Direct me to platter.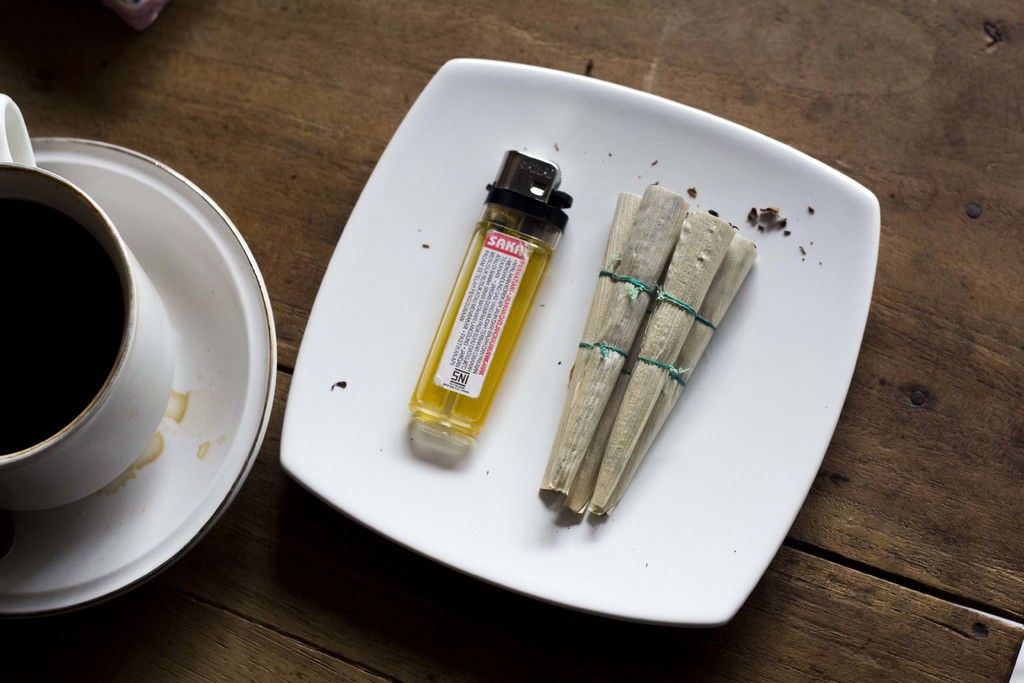
Direction: x1=254, y1=25, x2=943, y2=658.
